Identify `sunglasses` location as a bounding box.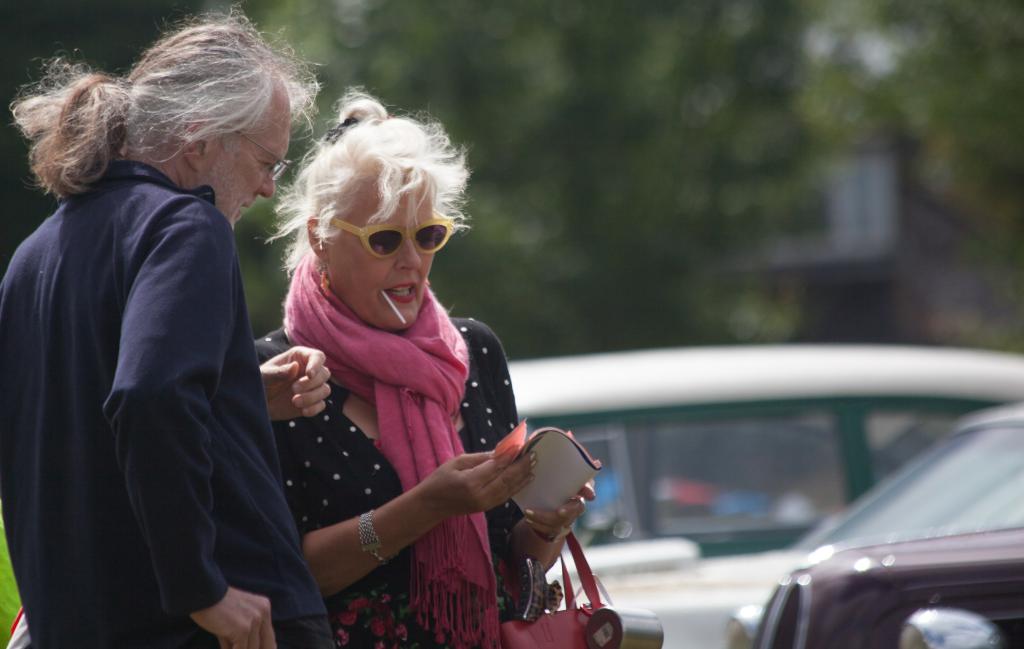
[330,206,452,259].
